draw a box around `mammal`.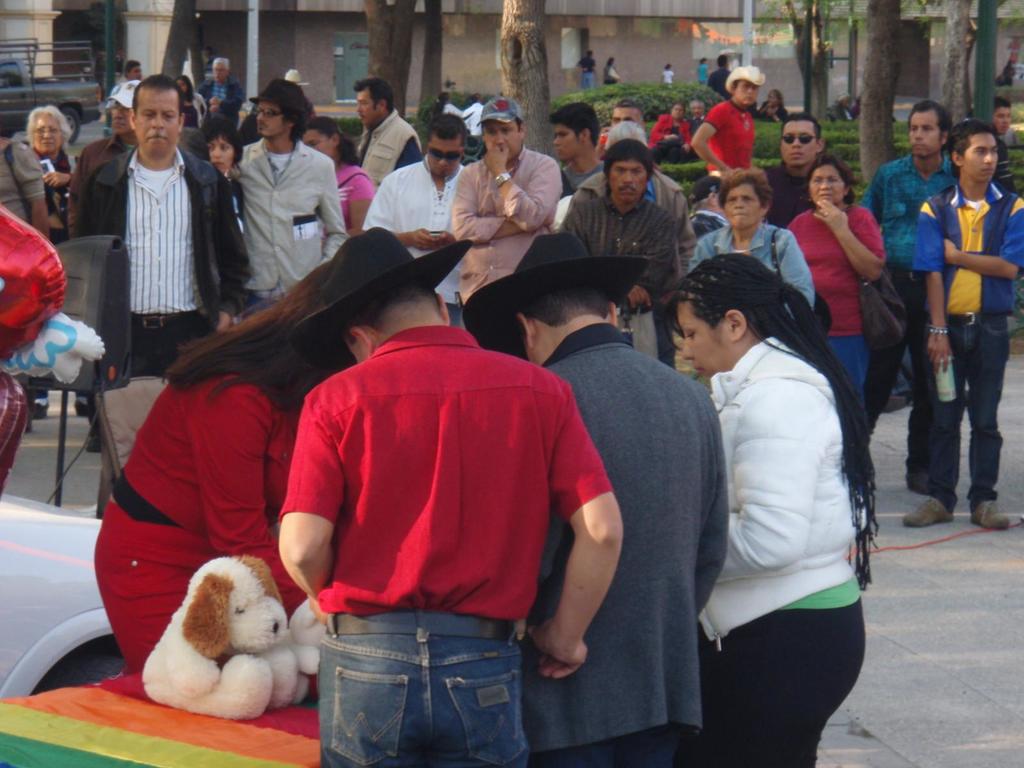
x1=223 y1=75 x2=344 y2=303.
